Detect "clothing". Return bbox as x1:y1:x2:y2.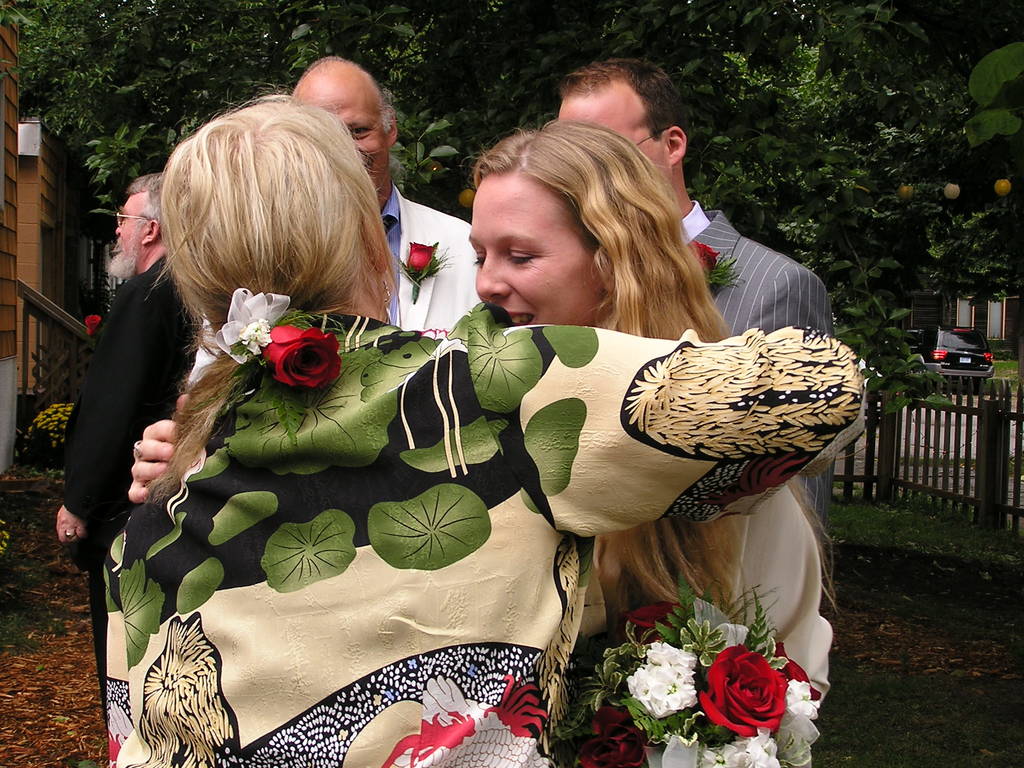
671:205:835:346.
